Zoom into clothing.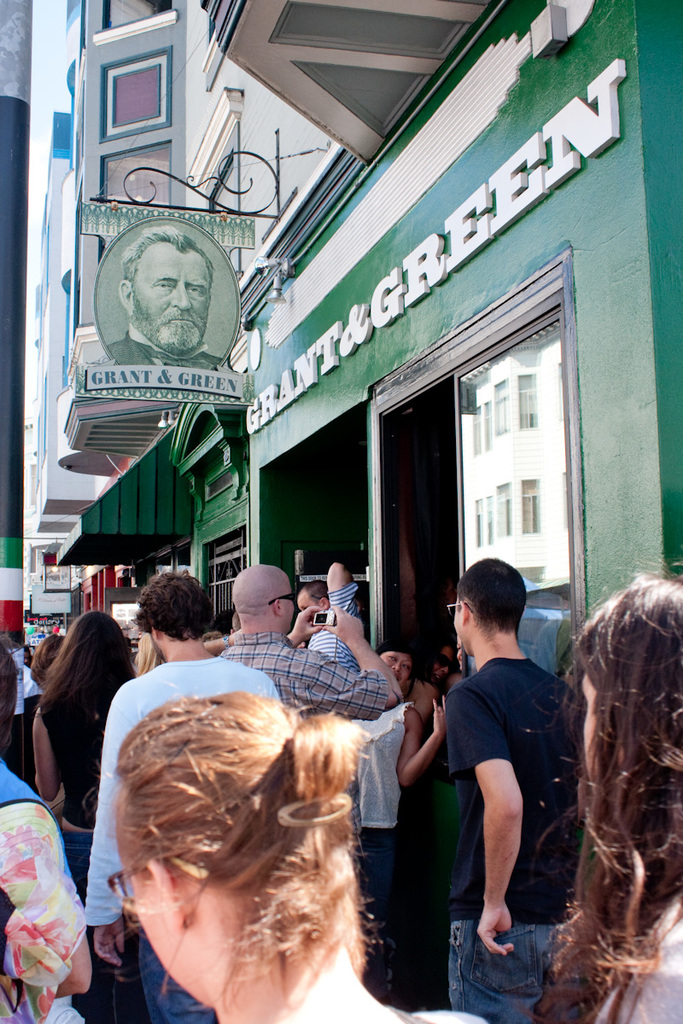
Zoom target: (221, 631, 388, 720).
